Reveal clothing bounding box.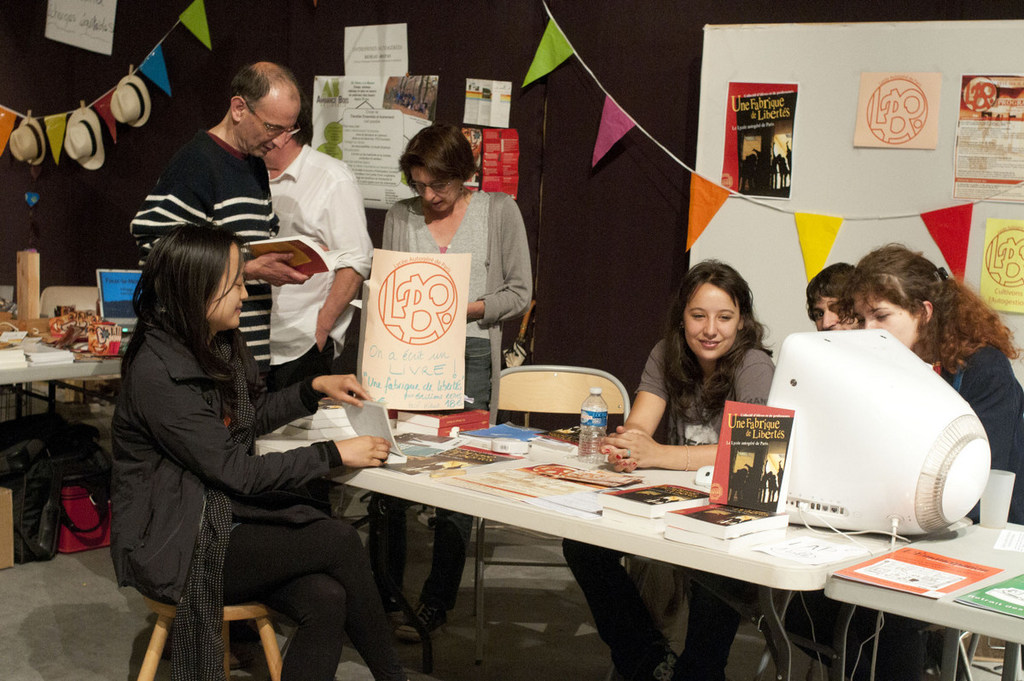
Revealed: x1=940 y1=317 x2=1023 y2=521.
